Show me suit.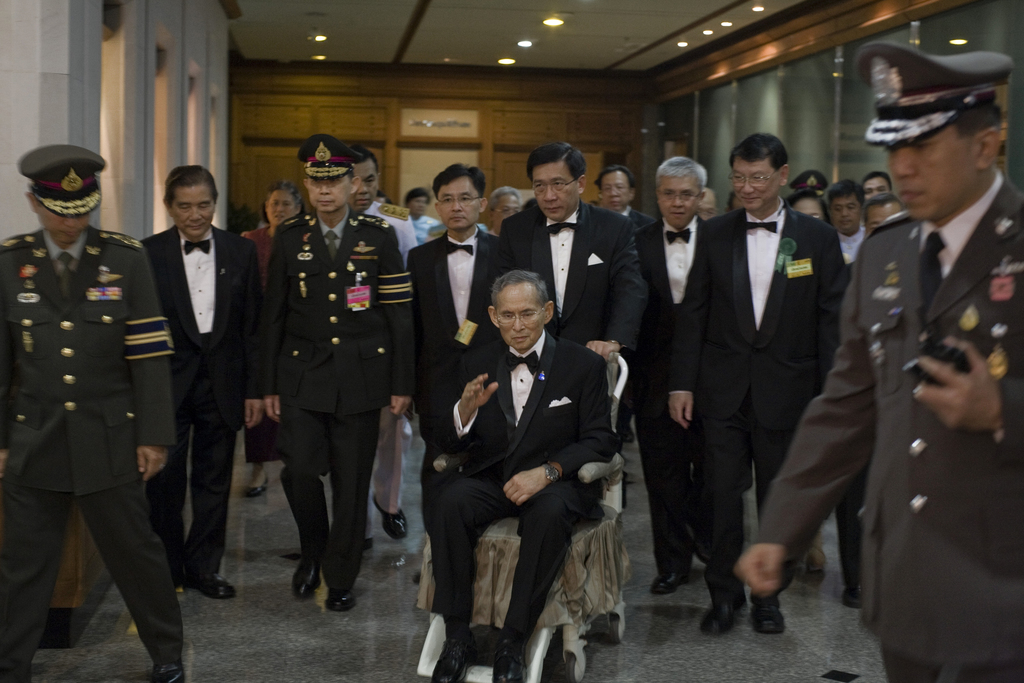
suit is here: [x1=413, y1=328, x2=612, y2=639].
